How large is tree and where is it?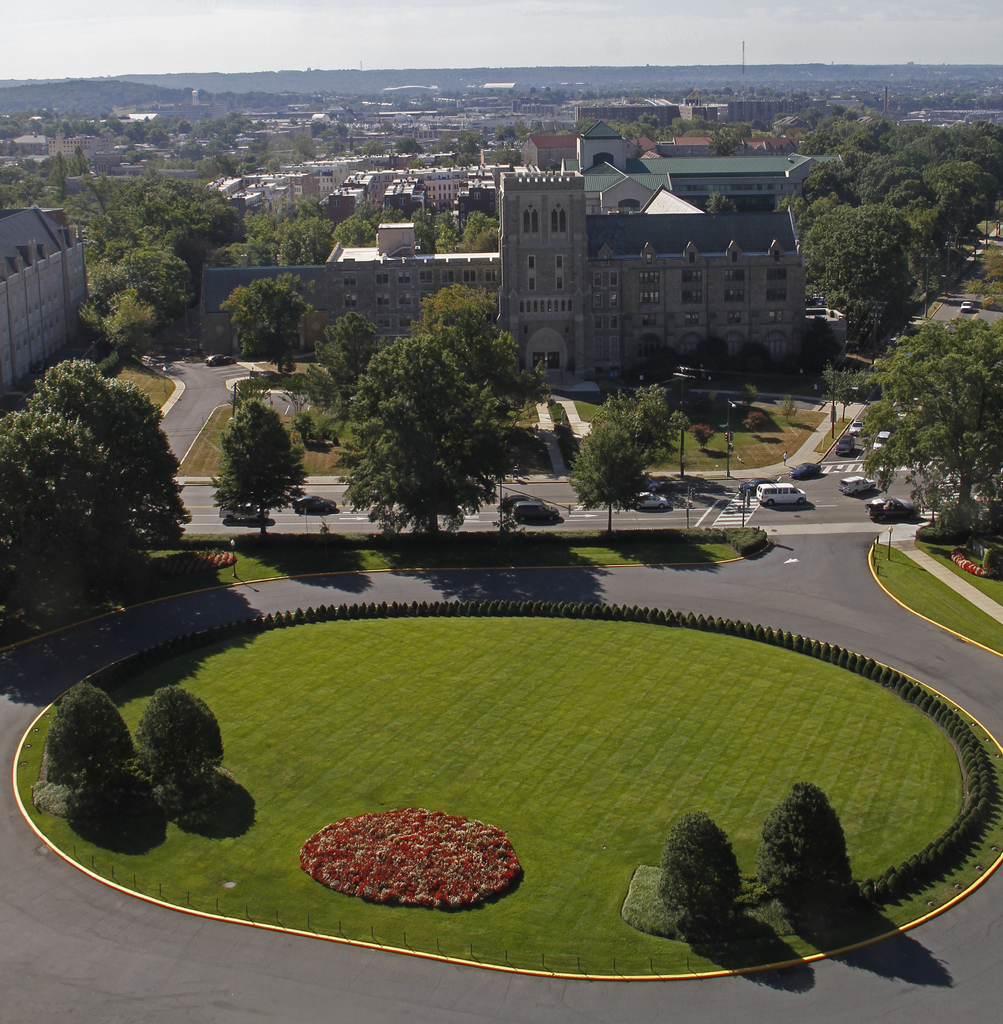
Bounding box: (81,244,202,357).
